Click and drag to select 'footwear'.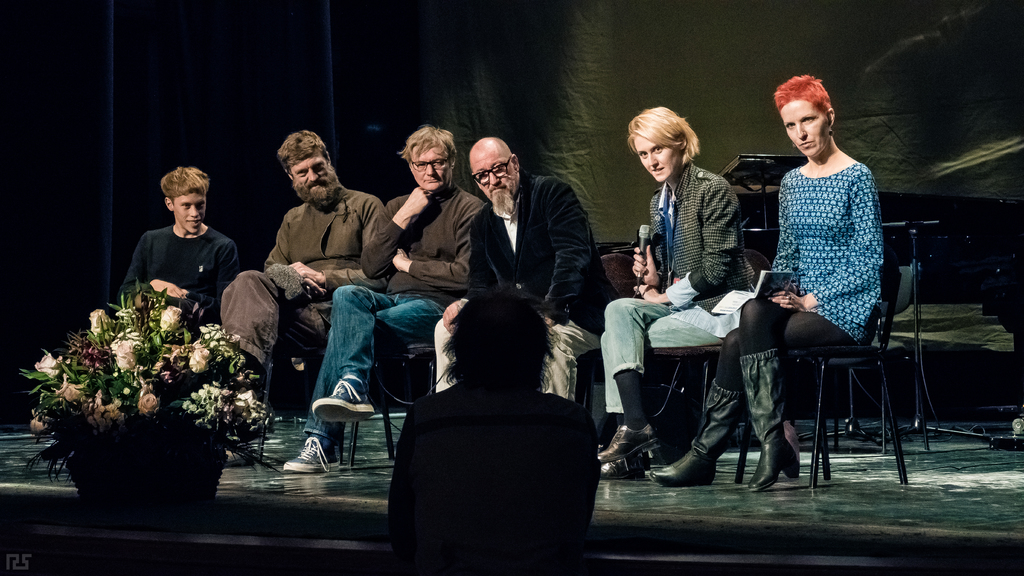
Selection: BBox(739, 351, 799, 490).
